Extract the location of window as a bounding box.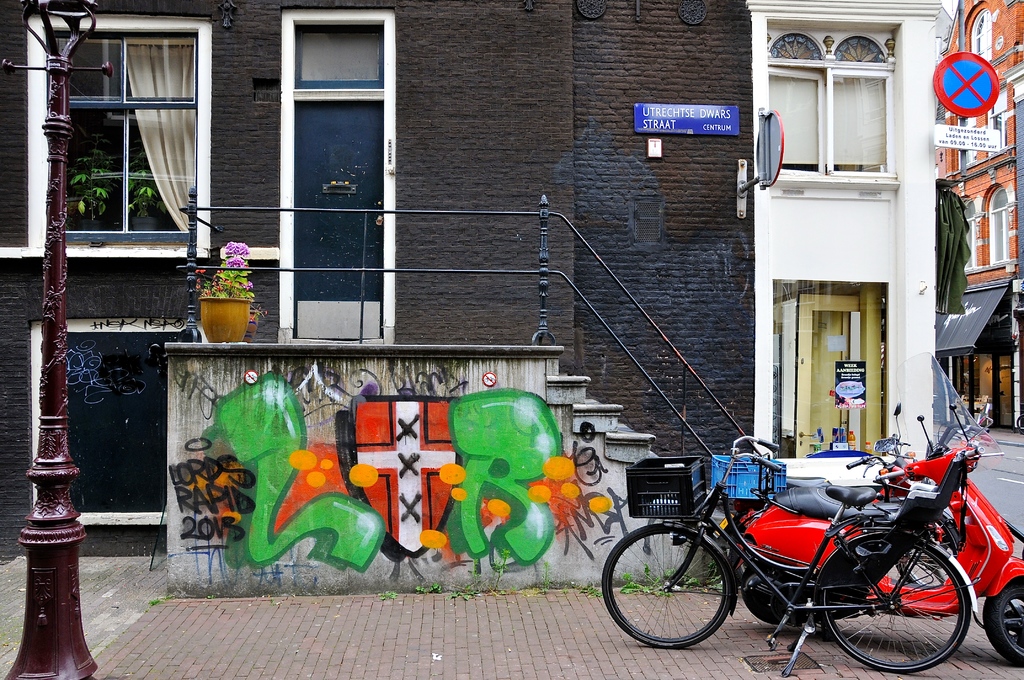
{"x1": 780, "y1": 19, "x2": 927, "y2": 191}.
